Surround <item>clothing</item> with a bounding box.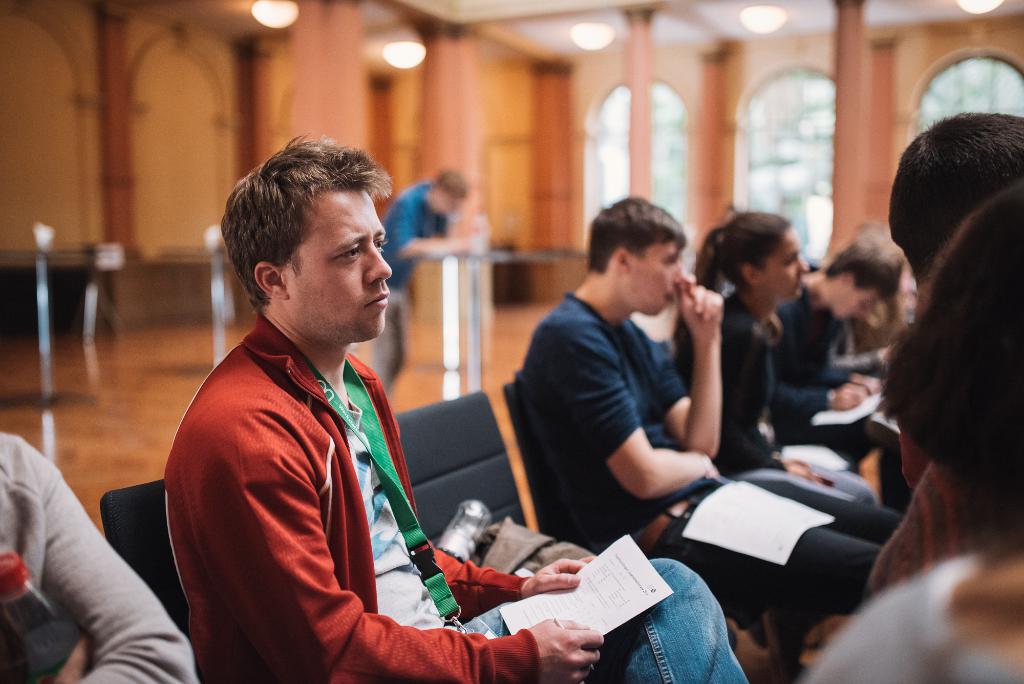
{"left": 869, "top": 462, "right": 967, "bottom": 596}.
